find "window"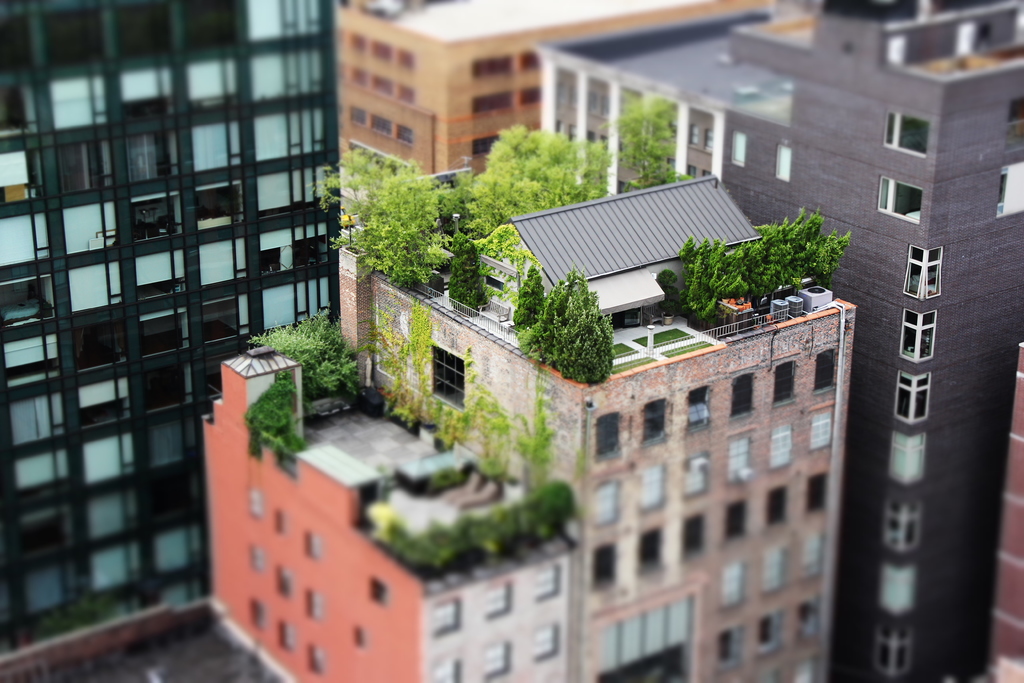
select_region(472, 136, 499, 158)
